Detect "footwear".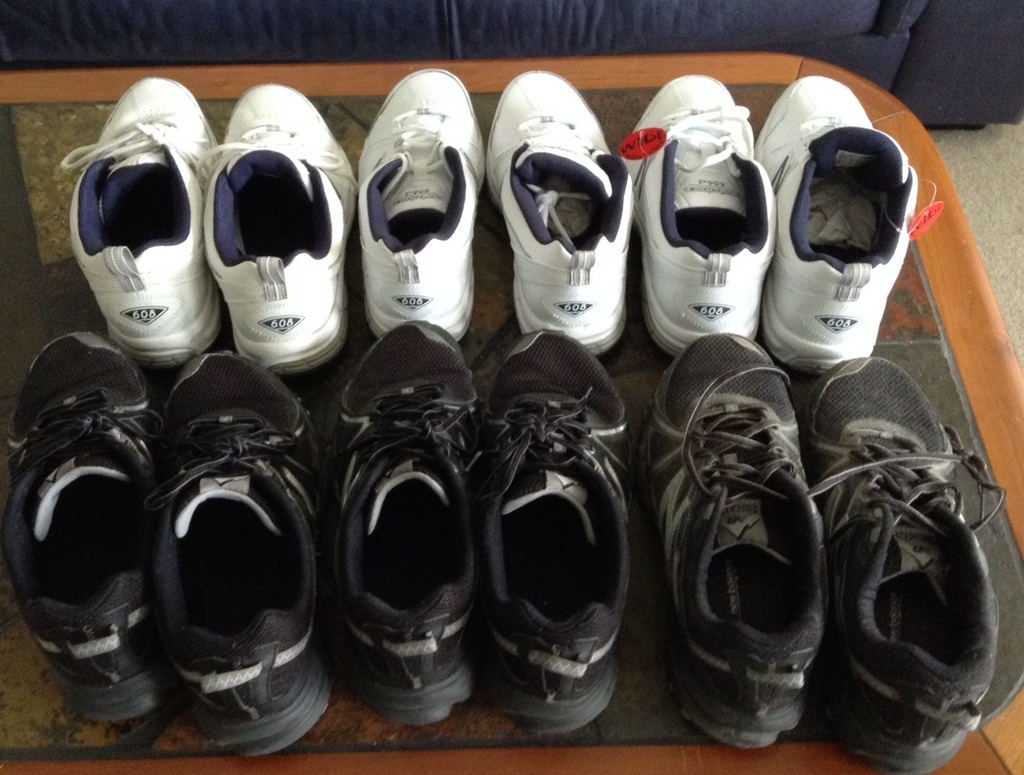
Detected at region(200, 82, 359, 376).
